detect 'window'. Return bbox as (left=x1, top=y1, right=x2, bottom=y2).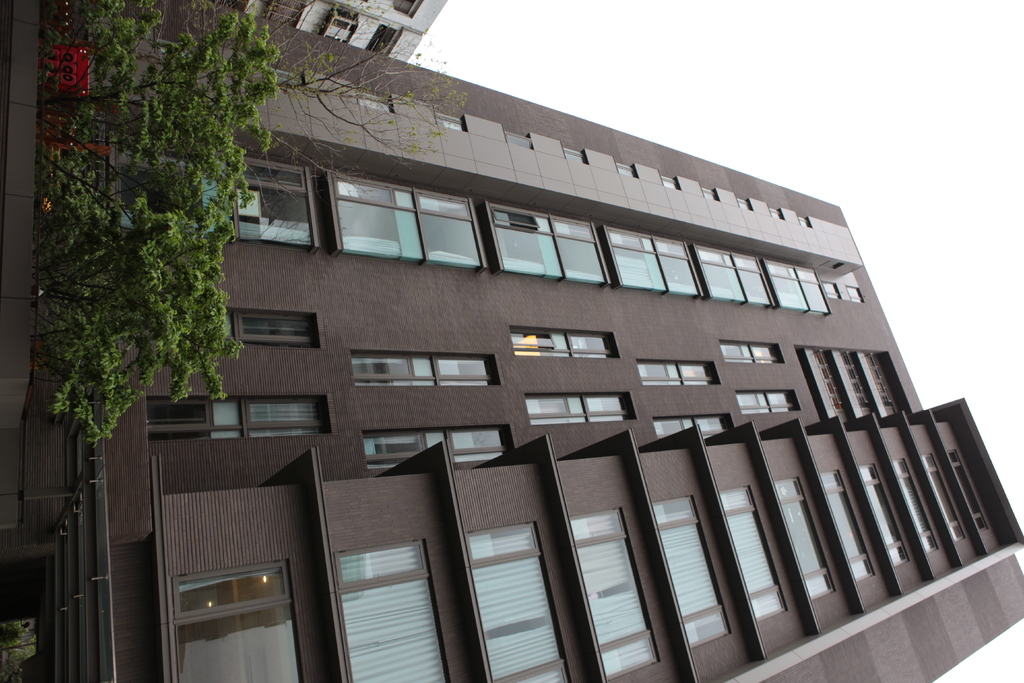
(left=570, top=506, right=661, bottom=682).
